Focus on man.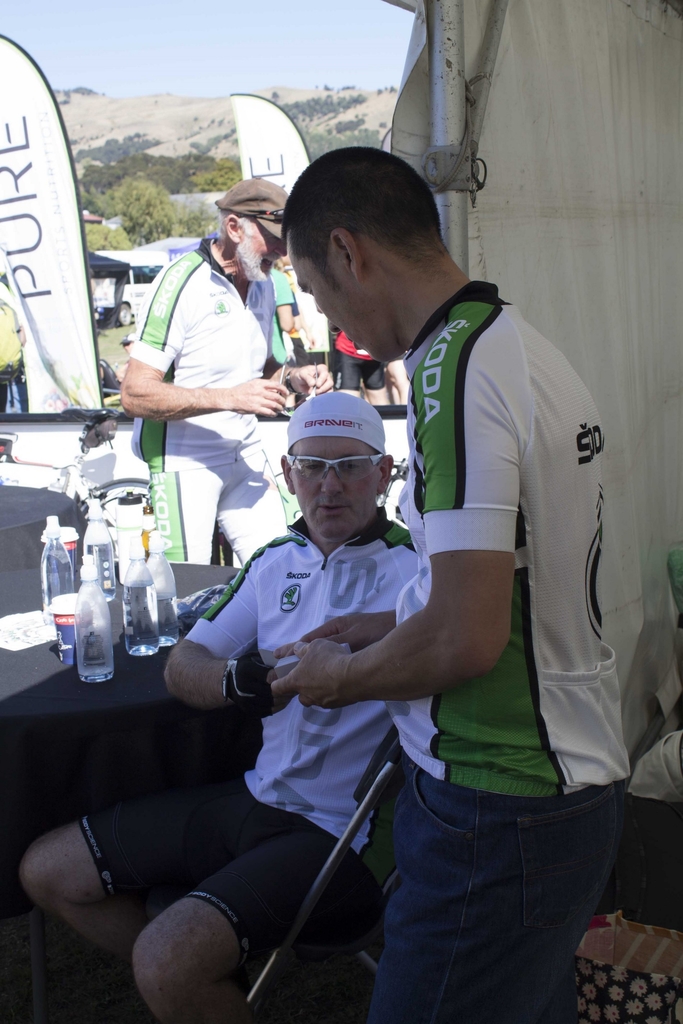
Focused at bbox=[334, 330, 413, 404].
